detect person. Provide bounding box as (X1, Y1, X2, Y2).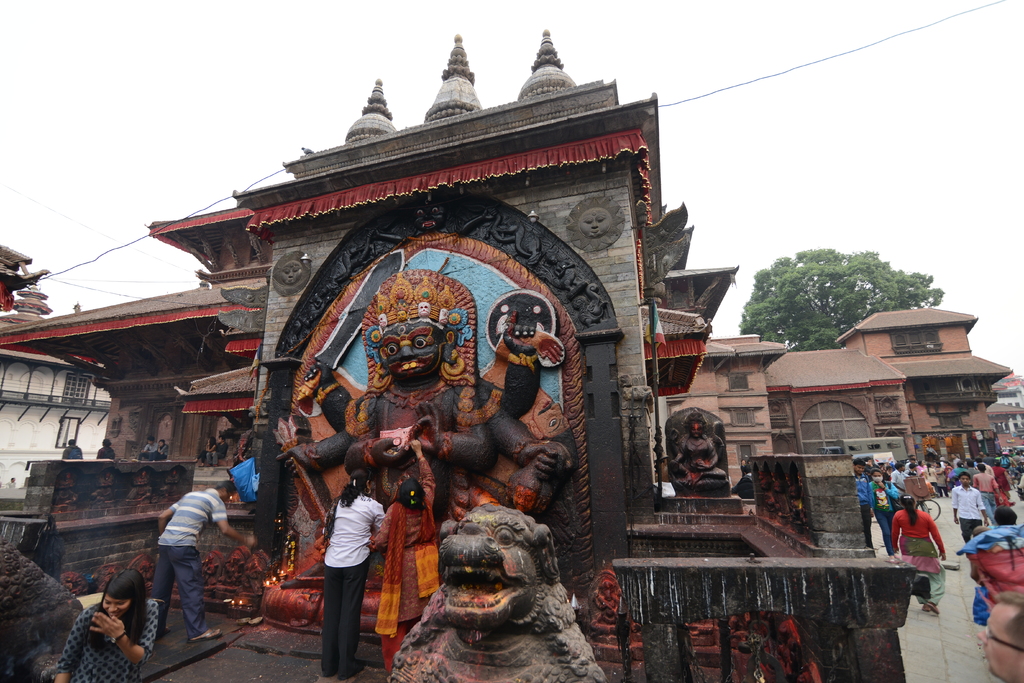
(60, 439, 84, 461).
